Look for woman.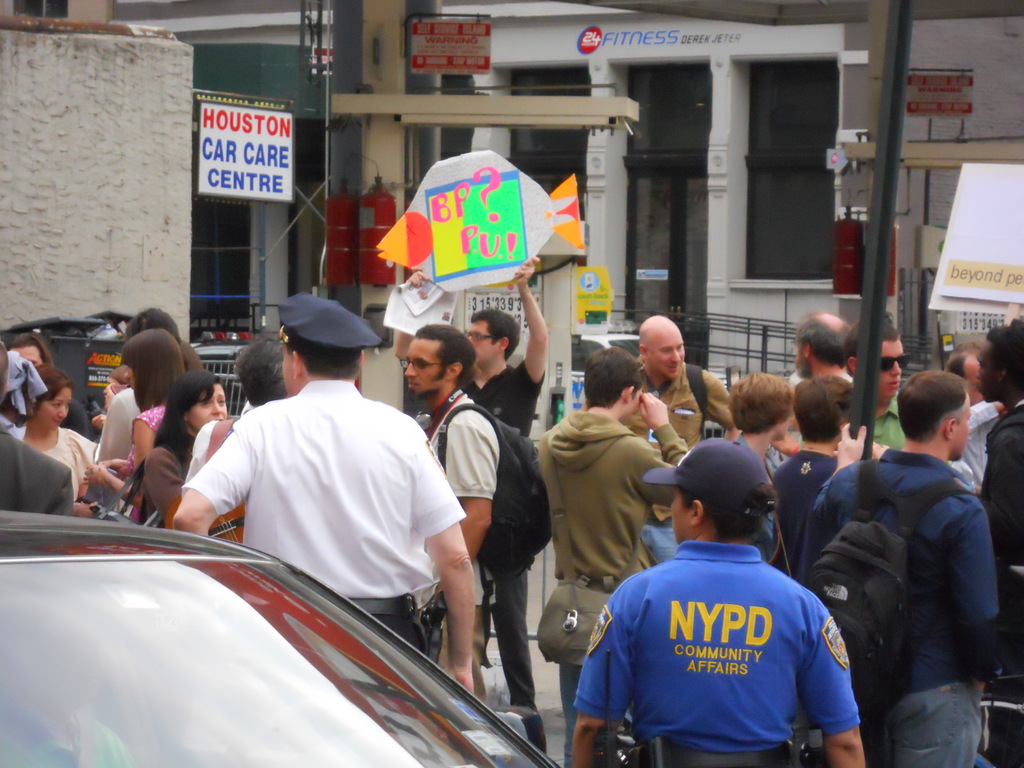
Found: <box>4,364,116,535</box>.
